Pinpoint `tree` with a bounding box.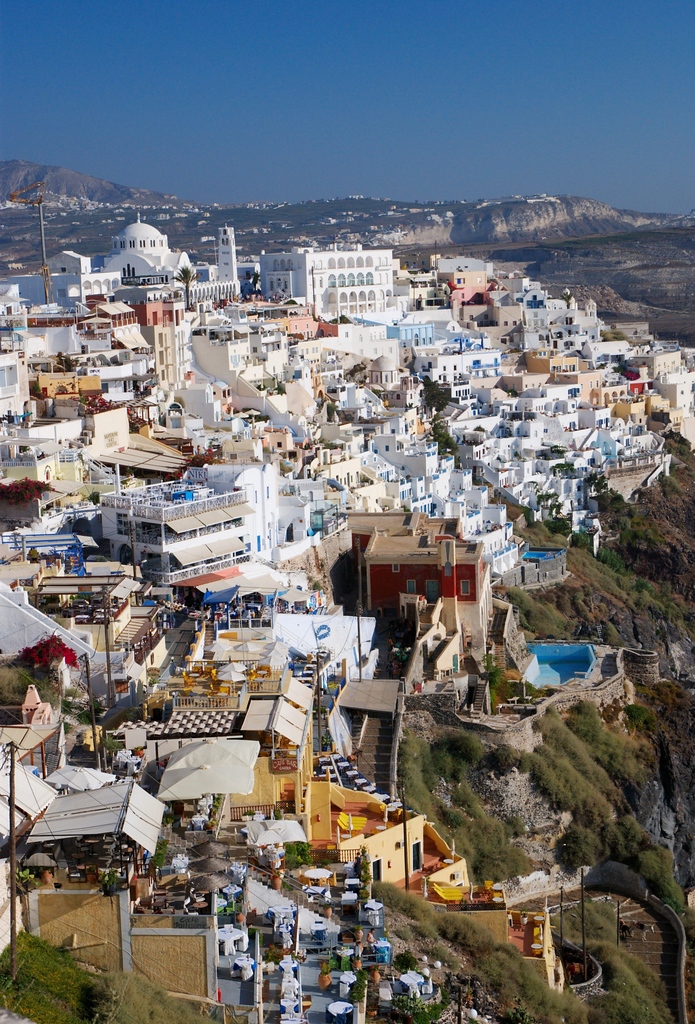
box(585, 473, 606, 488).
